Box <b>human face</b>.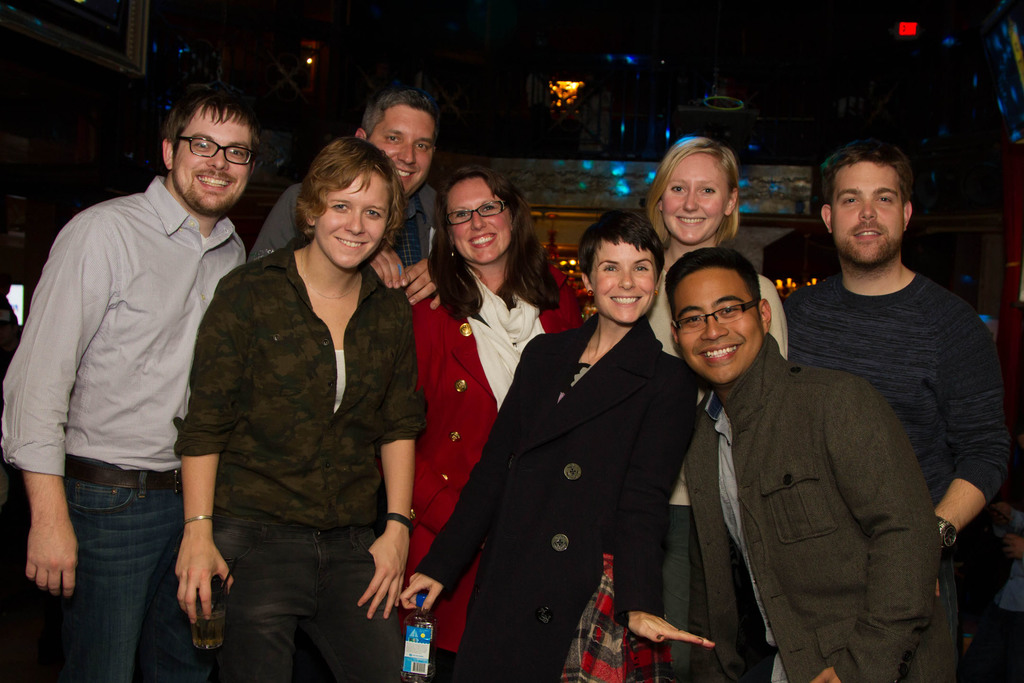
(676,267,764,388).
